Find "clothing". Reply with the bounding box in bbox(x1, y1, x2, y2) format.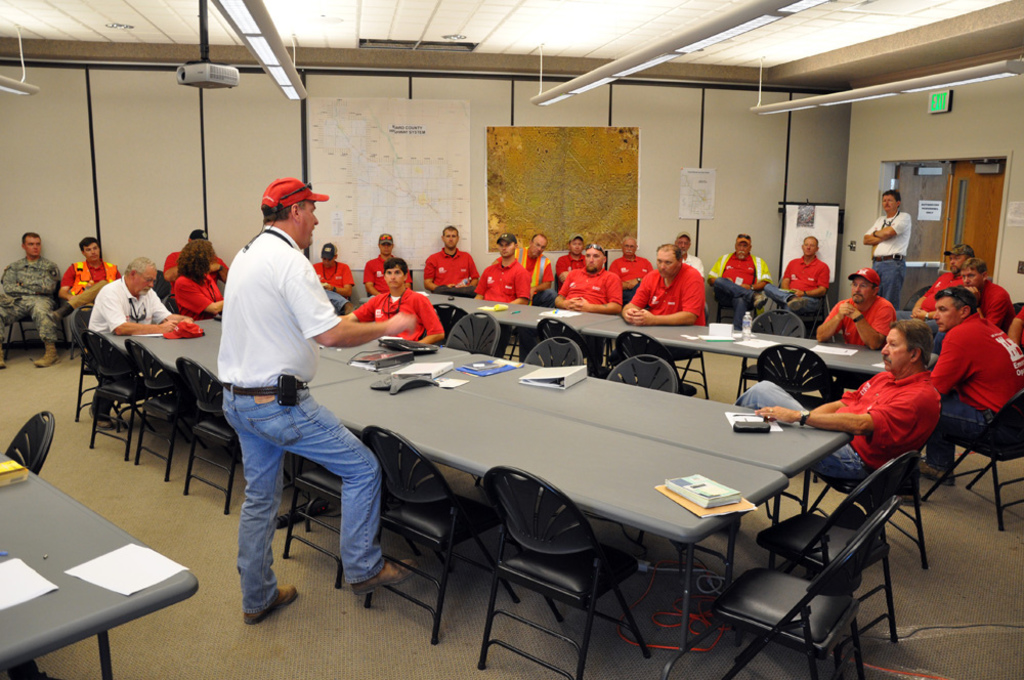
bbox(1012, 313, 1023, 348).
